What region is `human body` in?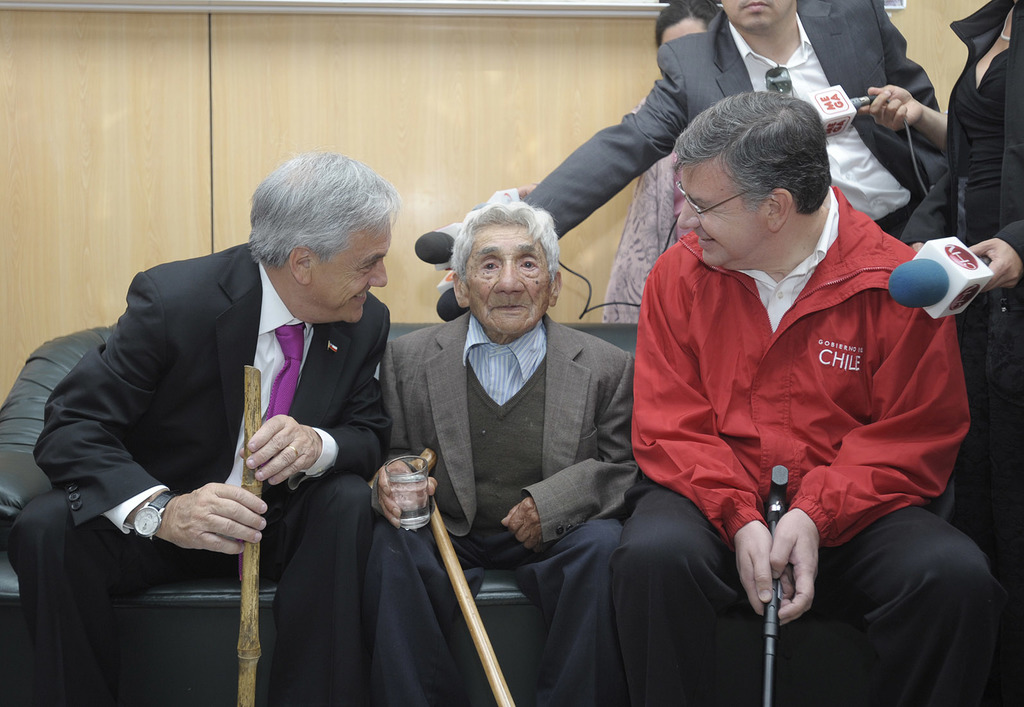
locate(954, 0, 1023, 585).
